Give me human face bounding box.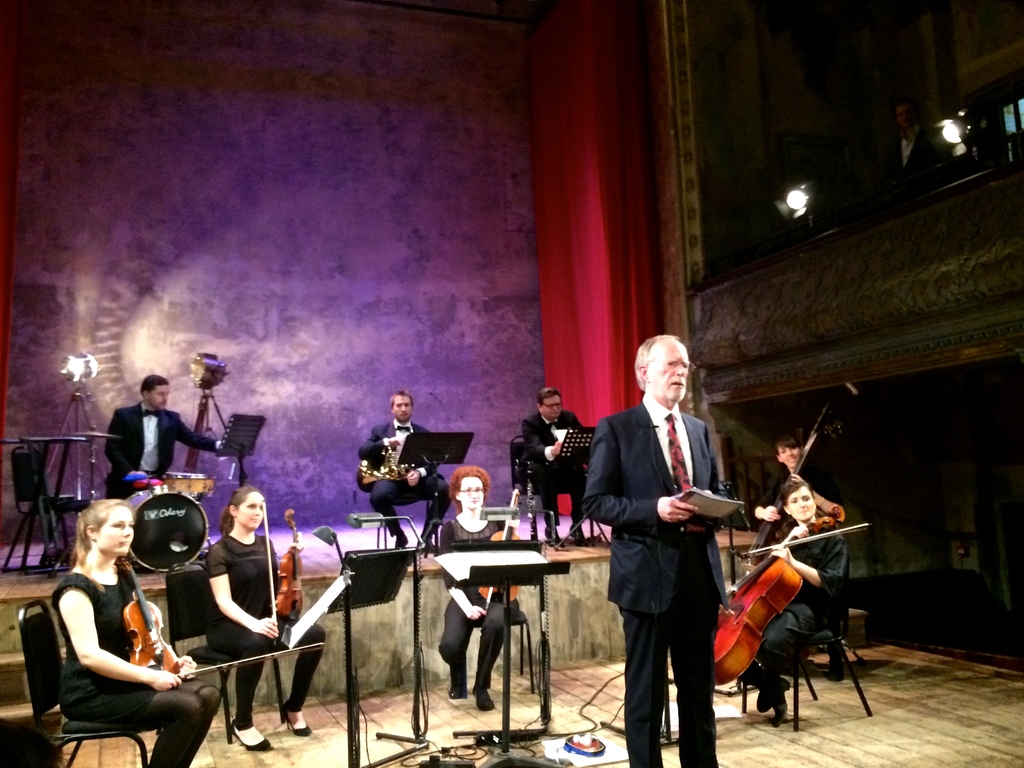
785, 486, 816, 526.
